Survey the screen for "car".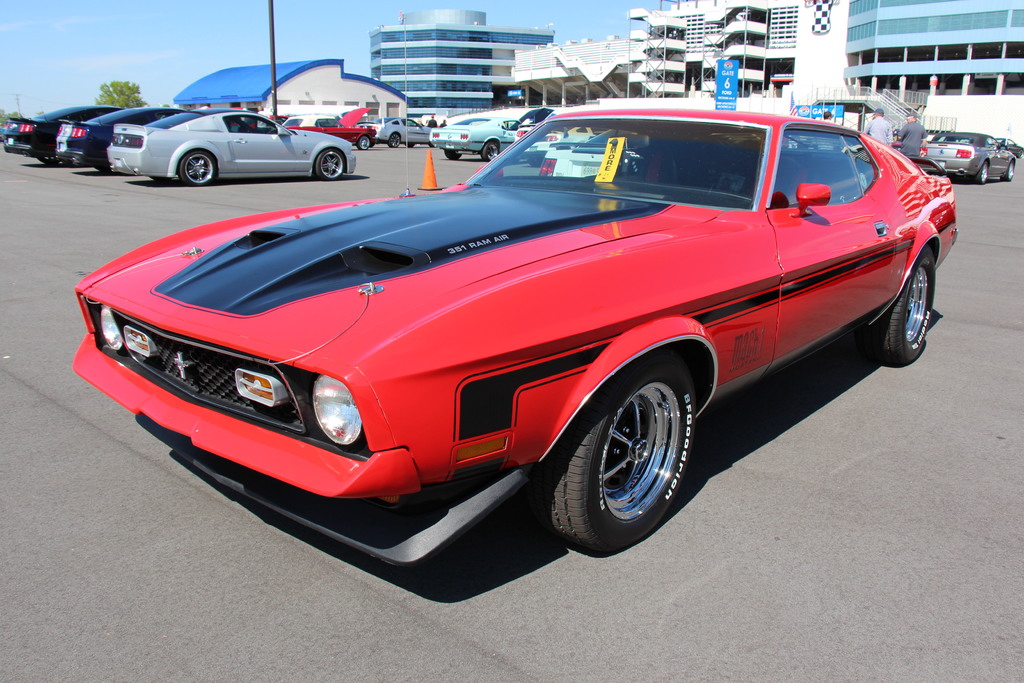
Survey found: bbox=(106, 107, 356, 189).
